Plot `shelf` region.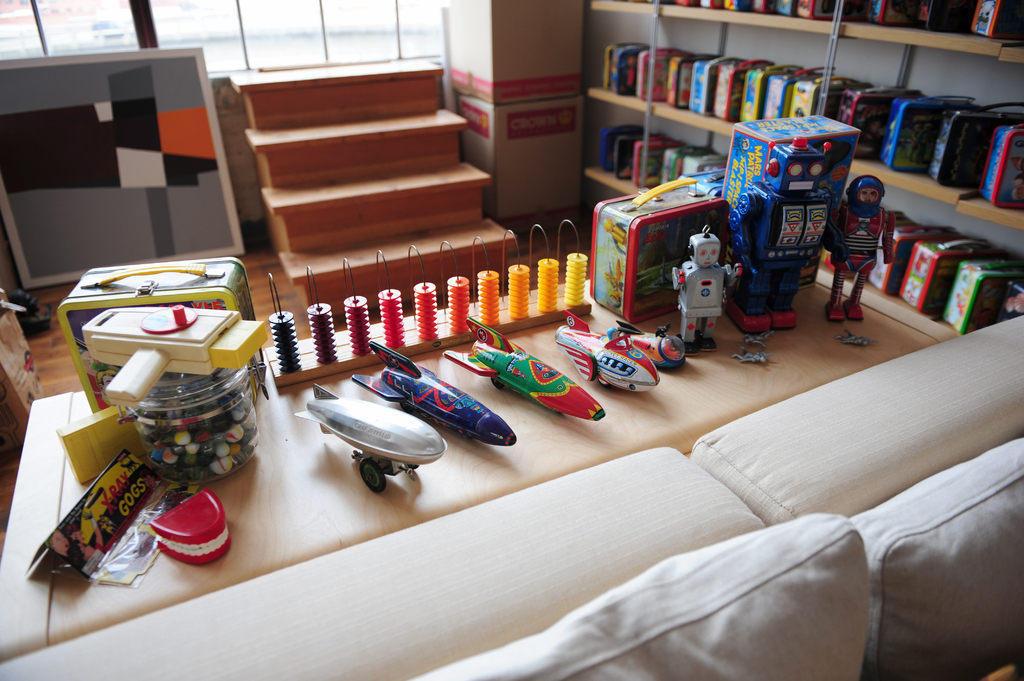
Plotted at rect(584, 95, 1023, 346).
